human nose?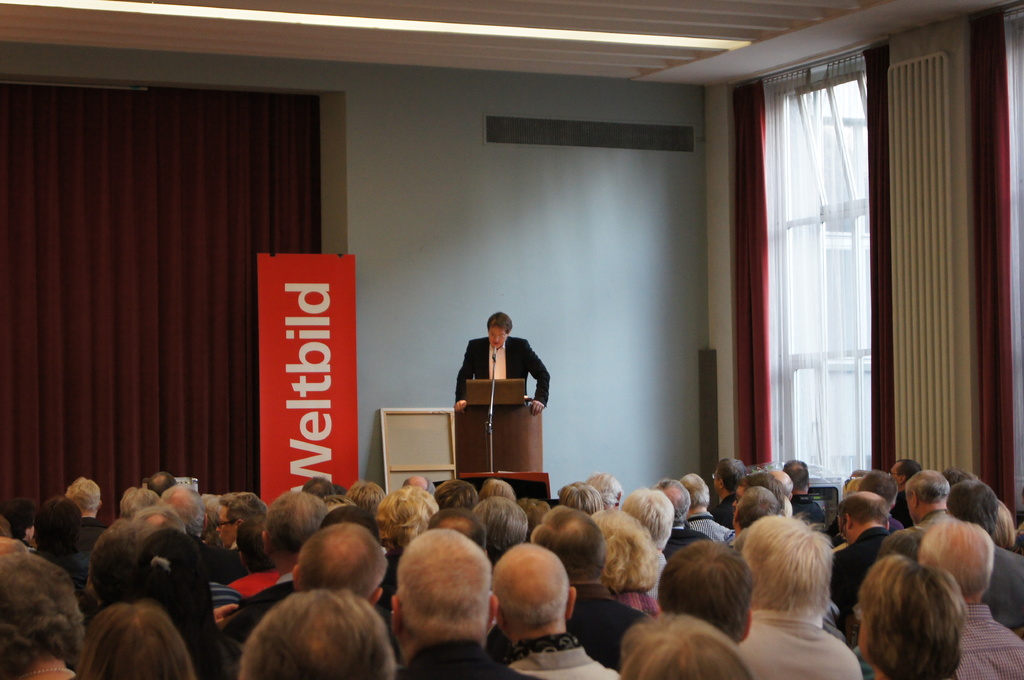
(493,333,500,347)
